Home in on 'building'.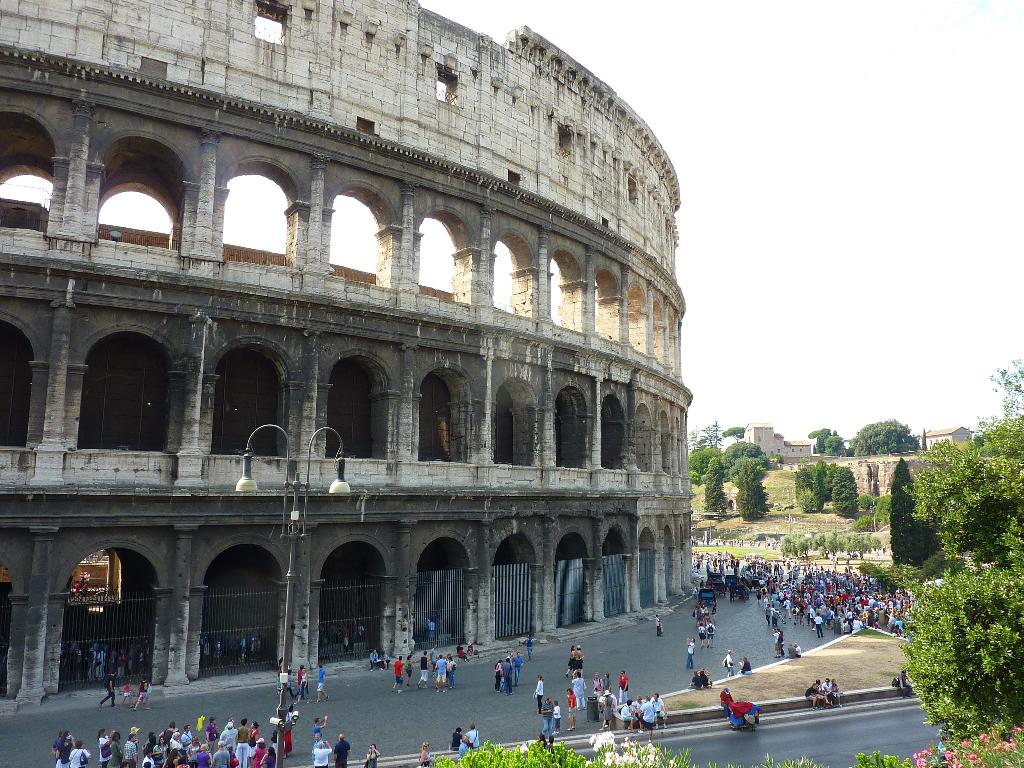
Homed in at box(918, 425, 973, 454).
